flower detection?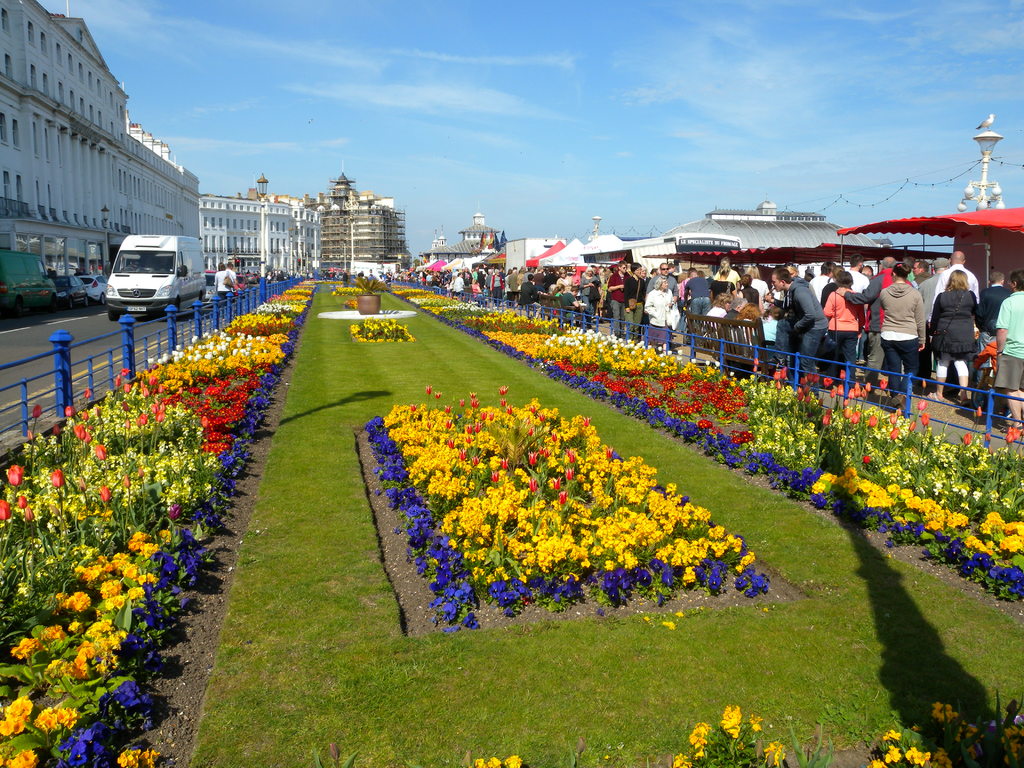
left=99, top=486, right=111, bottom=503
